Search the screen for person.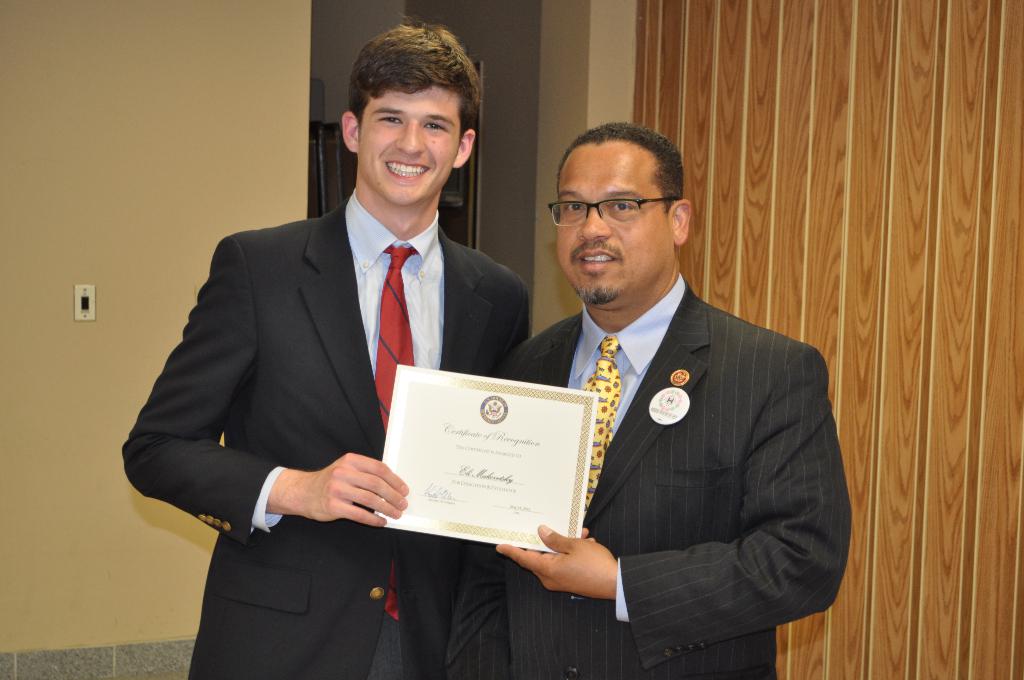
Found at box(444, 119, 856, 679).
